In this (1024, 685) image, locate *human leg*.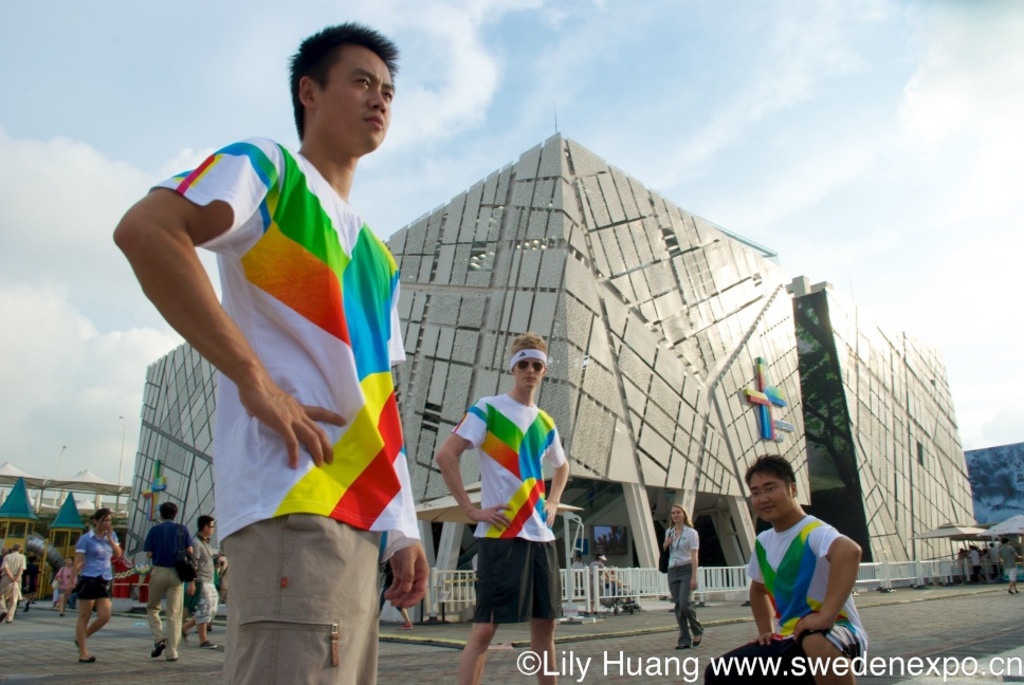
Bounding box: box(217, 493, 381, 684).
